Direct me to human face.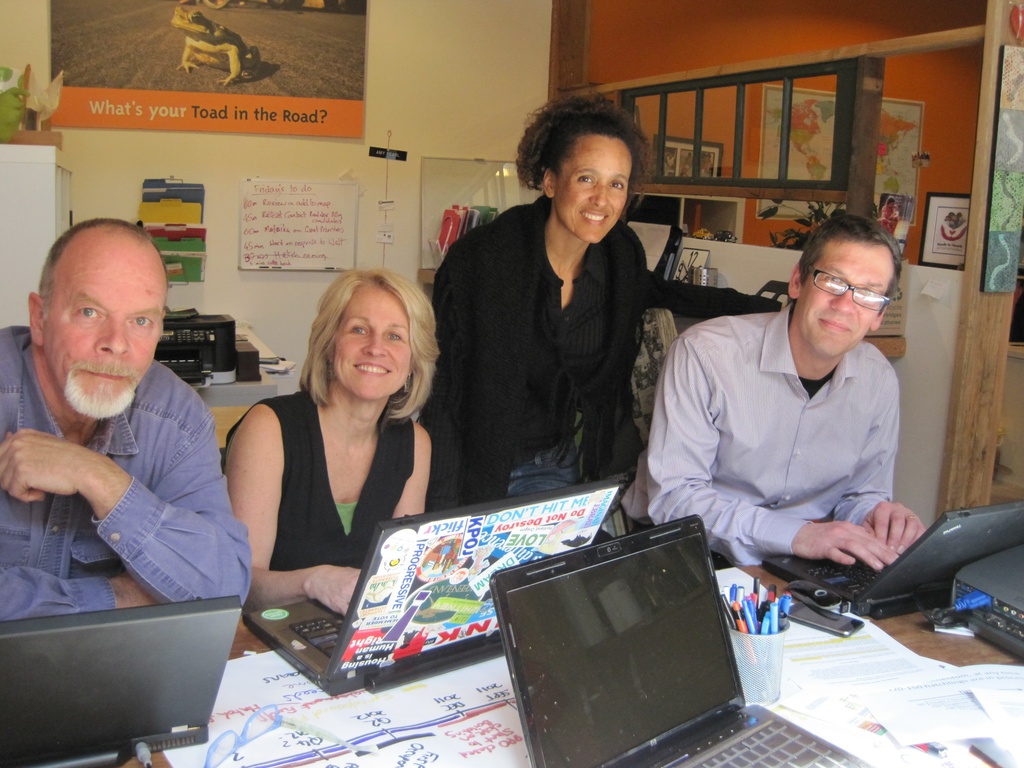
Direction: [38, 247, 165, 414].
